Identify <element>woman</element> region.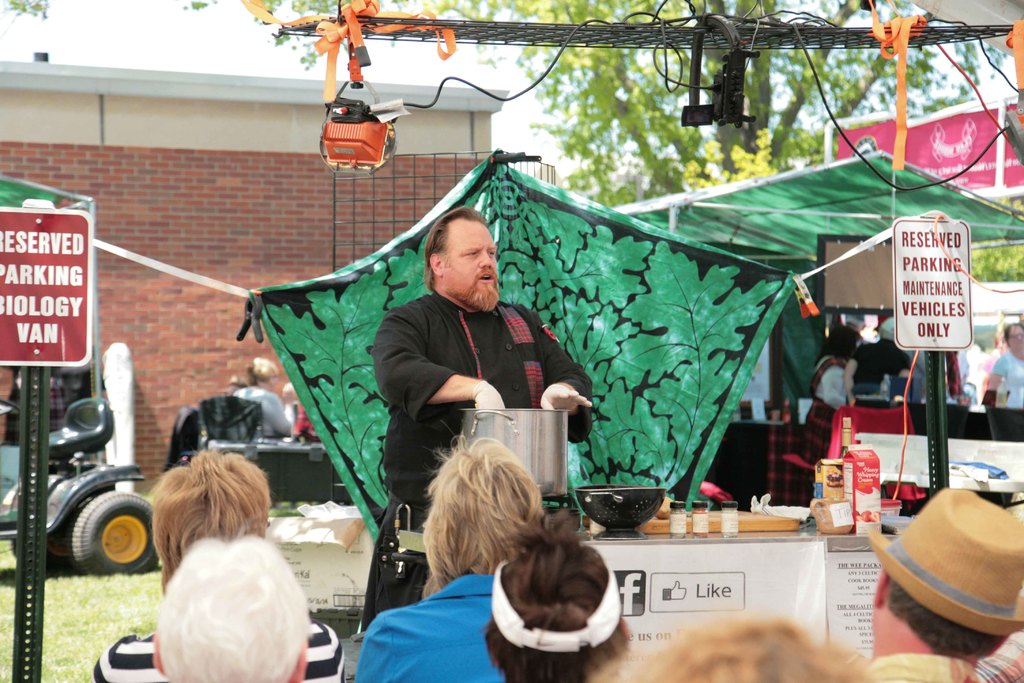
Region: (356,425,572,682).
